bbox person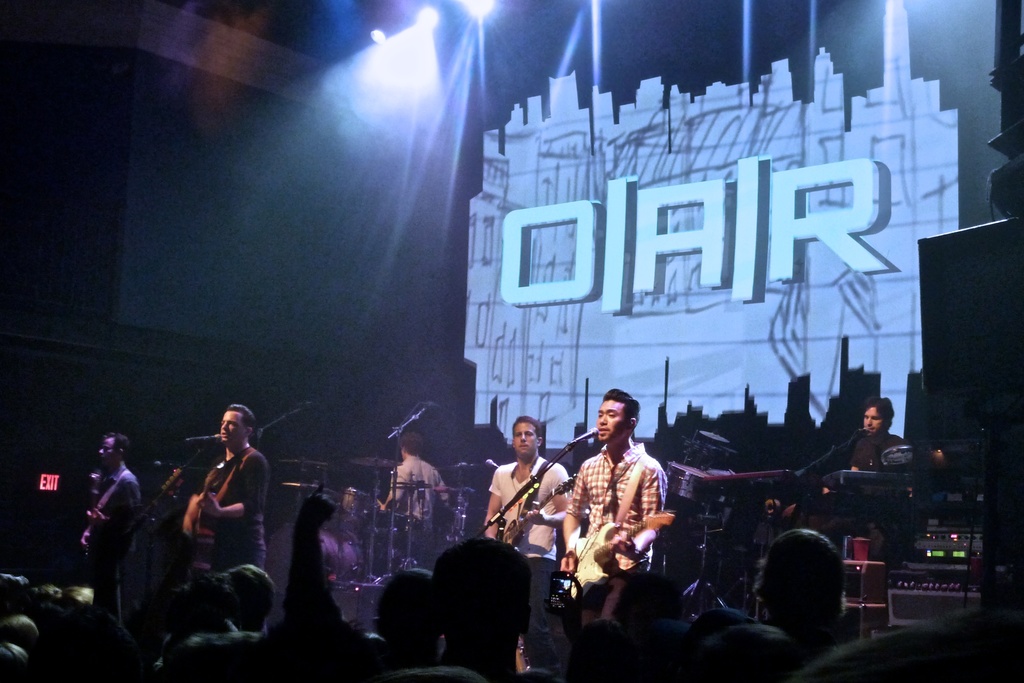
765/397/906/563
